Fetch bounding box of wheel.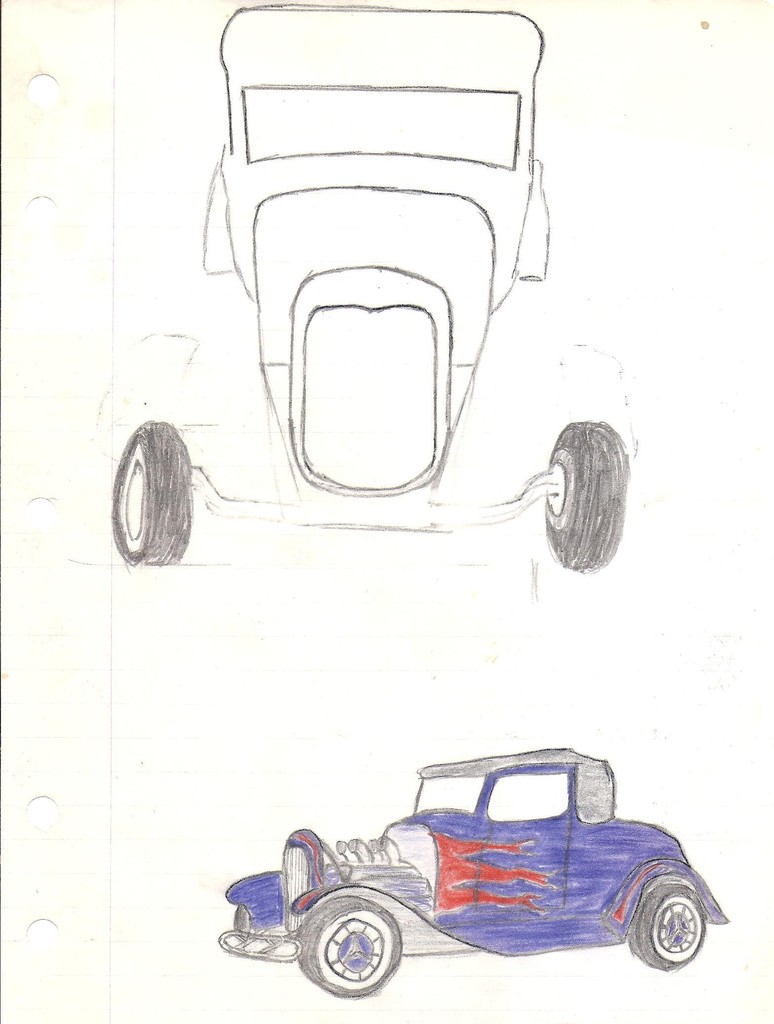
Bbox: bbox=(632, 877, 709, 974).
